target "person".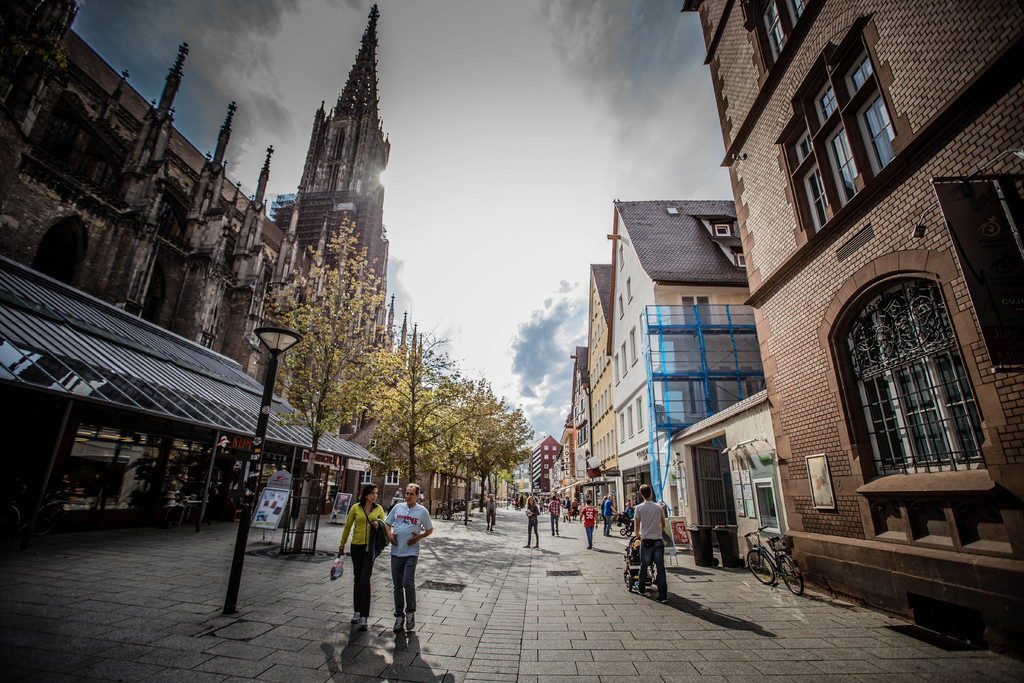
Target region: x1=385 y1=485 x2=426 y2=632.
